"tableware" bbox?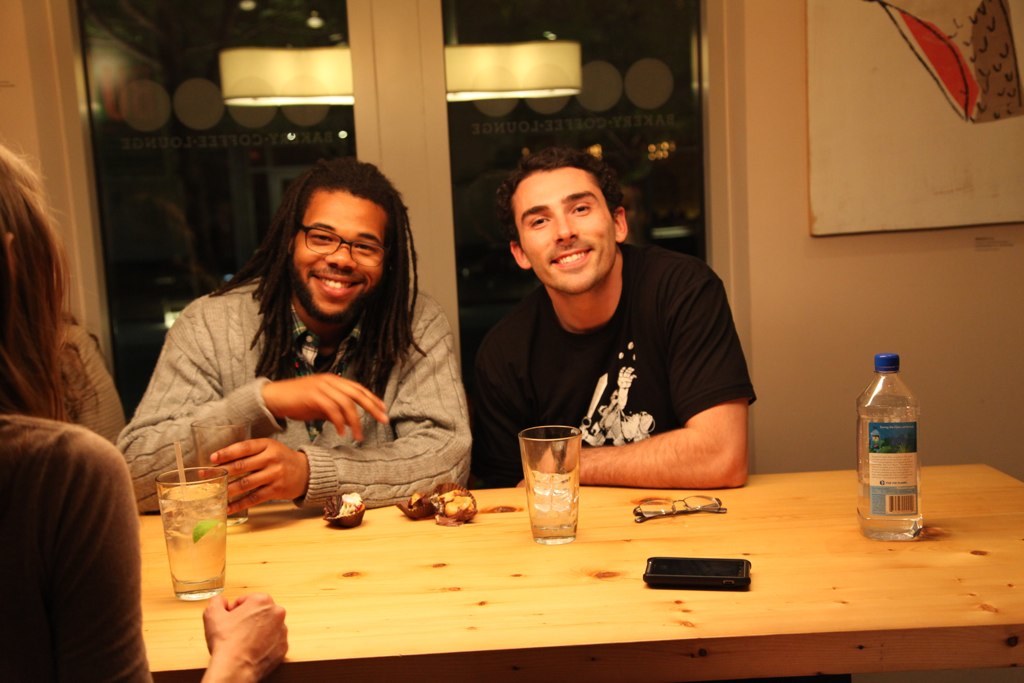
BBox(195, 415, 249, 527)
